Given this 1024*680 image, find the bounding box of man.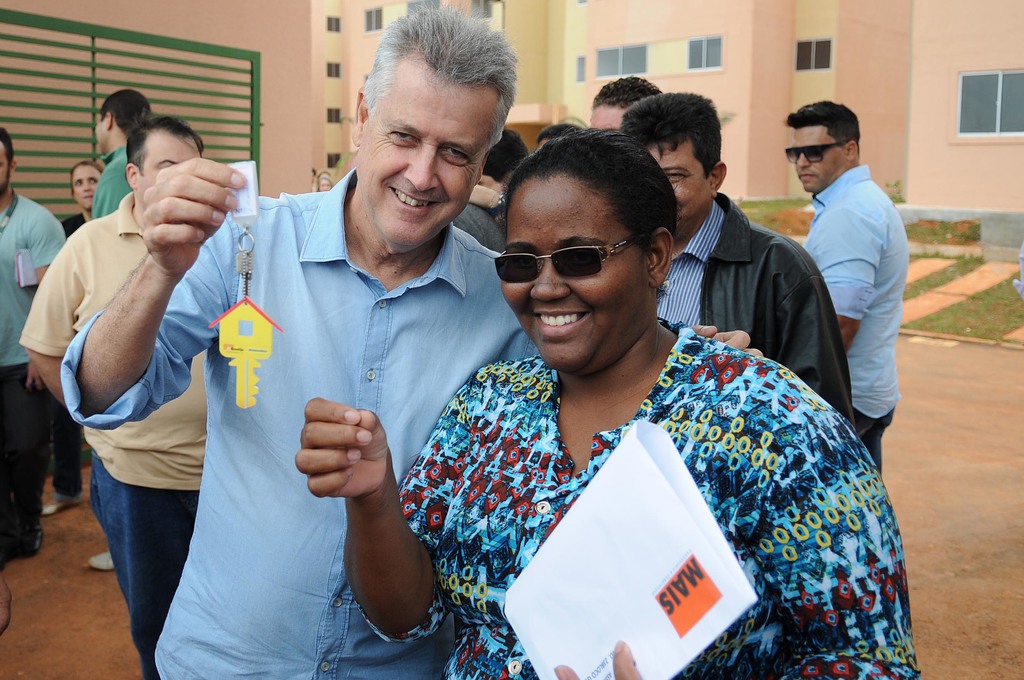
[589,74,661,137].
